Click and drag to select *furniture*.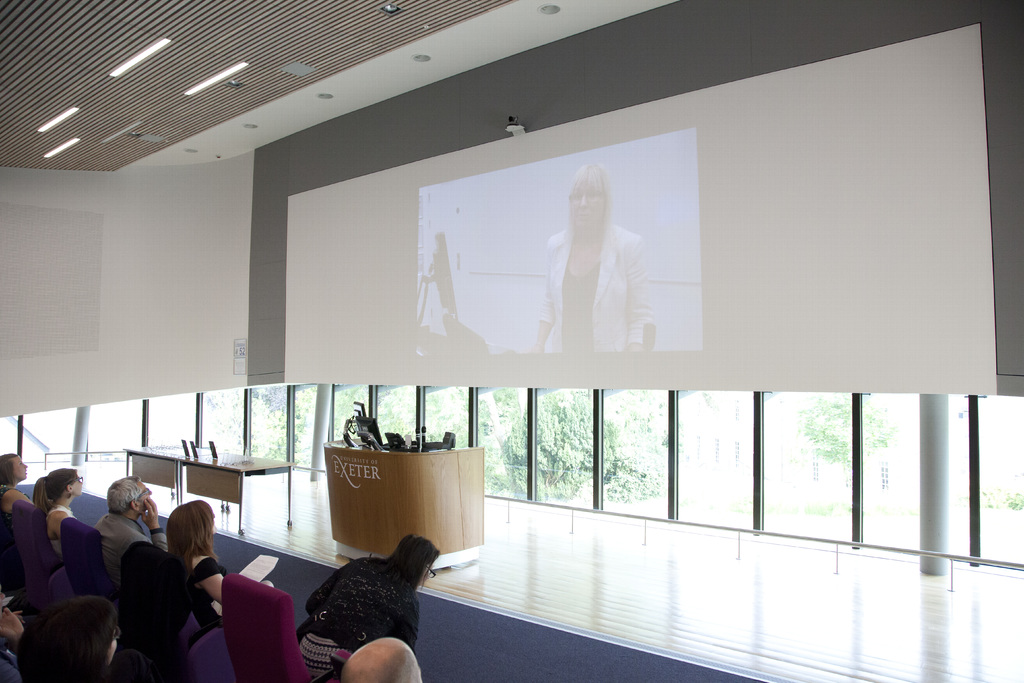
Selection: region(177, 452, 296, 534).
